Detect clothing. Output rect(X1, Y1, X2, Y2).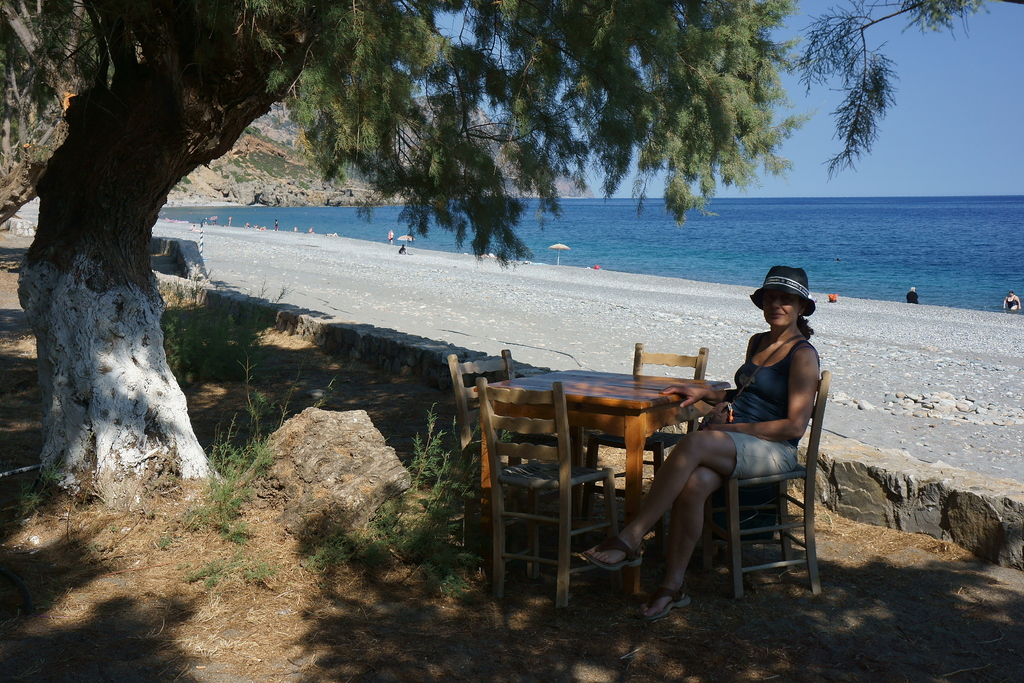
rect(1007, 295, 1018, 308).
